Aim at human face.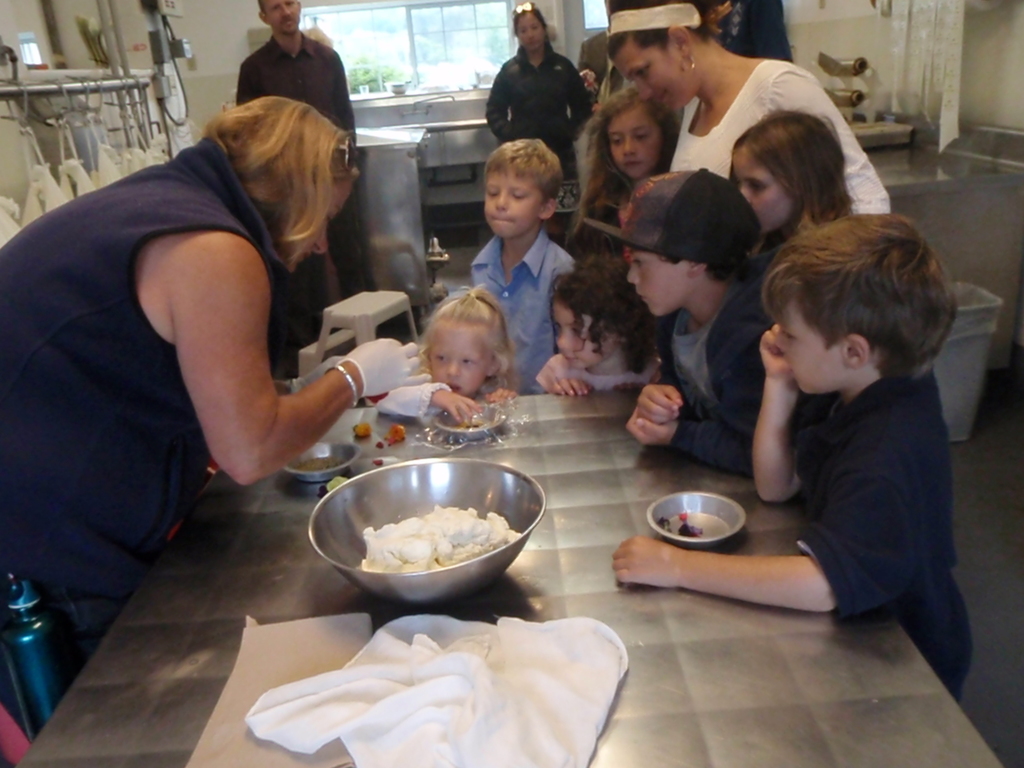
Aimed at [x1=728, y1=147, x2=794, y2=230].
